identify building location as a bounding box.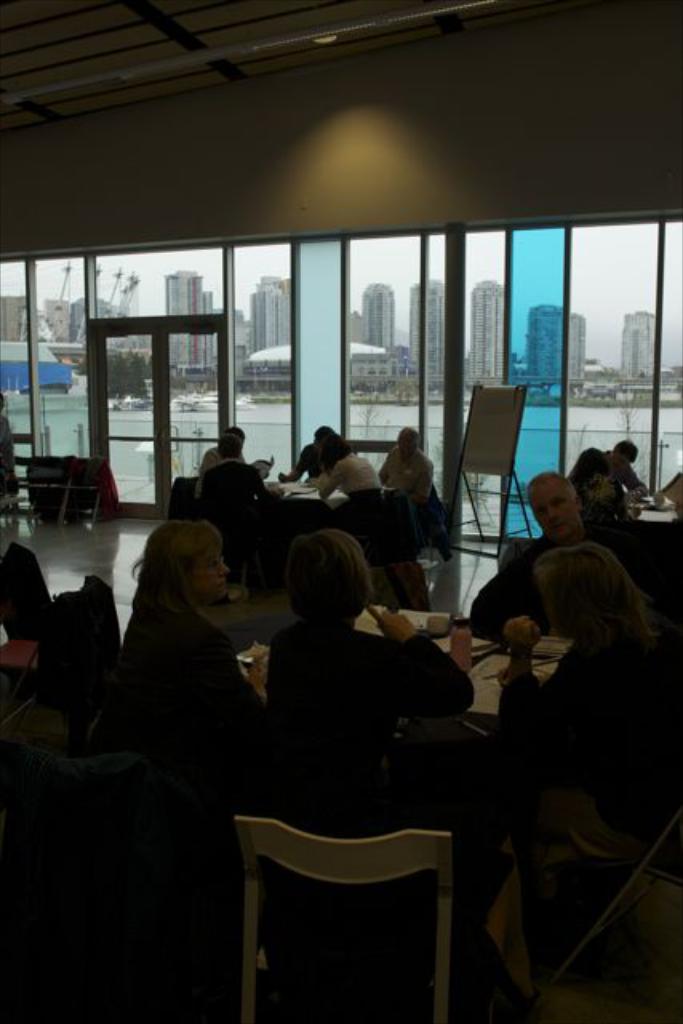
[416,285,451,366].
